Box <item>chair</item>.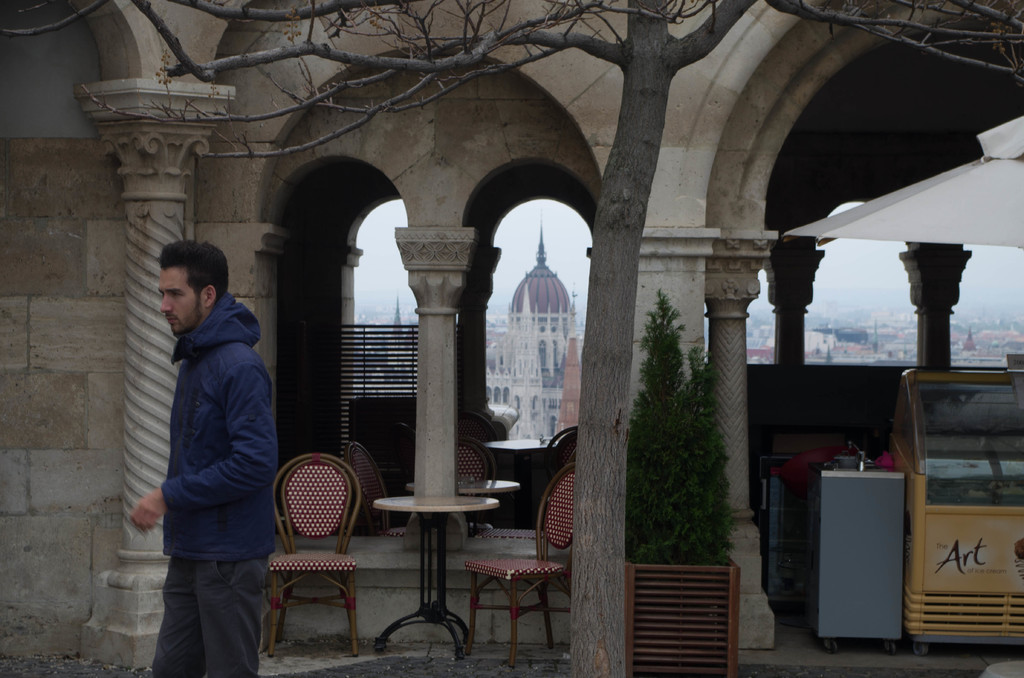
<bbox>253, 457, 364, 671</bbox>.
